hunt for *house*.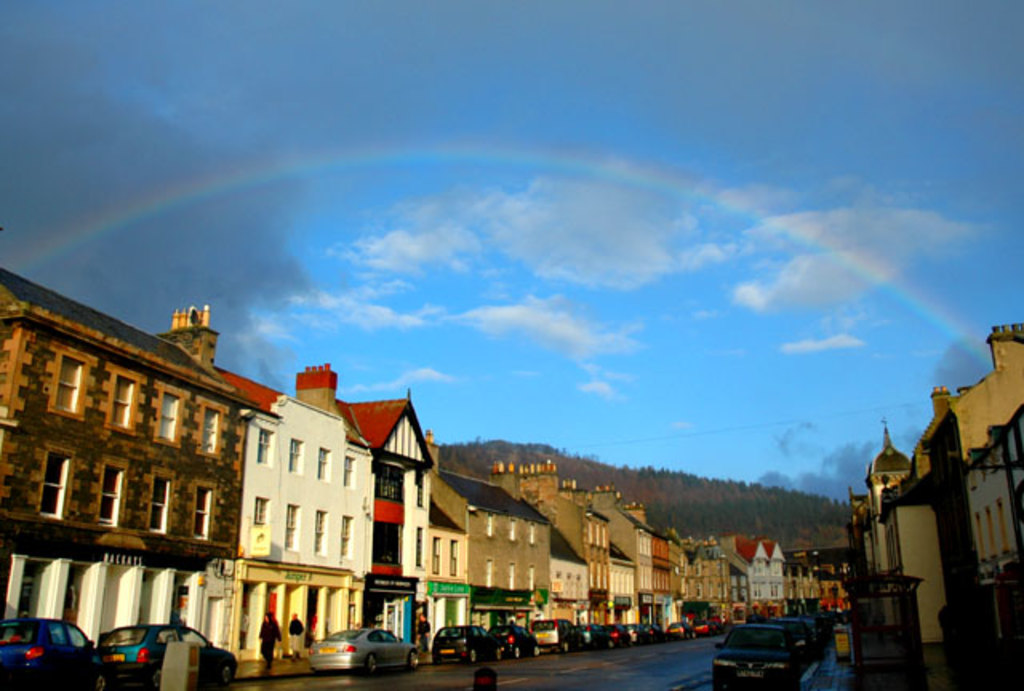
Hunted down at left=840, top=414, right=950, bottom=689.
